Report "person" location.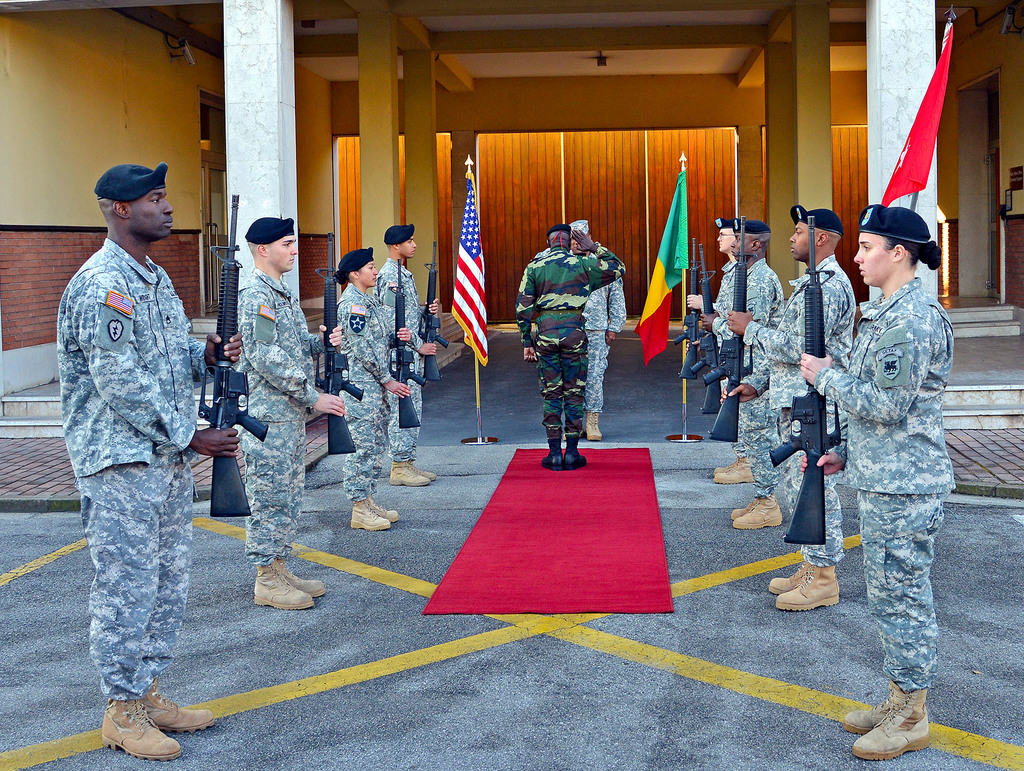
Report: x1=381 y1=237 x2=437 y2=475.
